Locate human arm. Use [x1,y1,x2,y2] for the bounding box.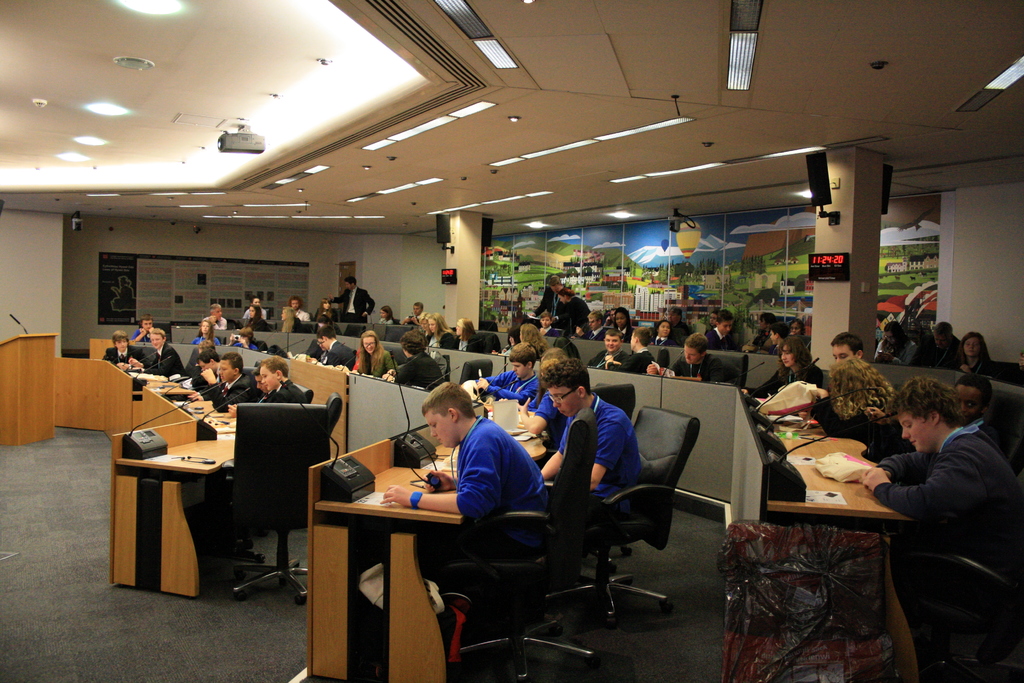
[588,420,622,489].
